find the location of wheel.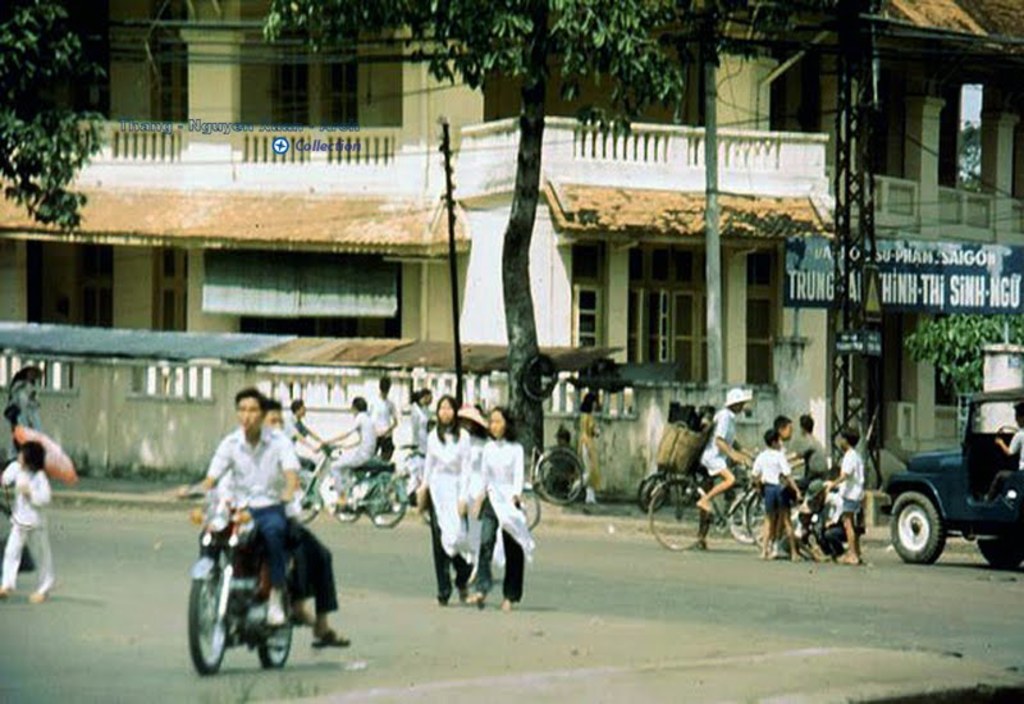
Location: l=742, t=485, r=771, b=550.
